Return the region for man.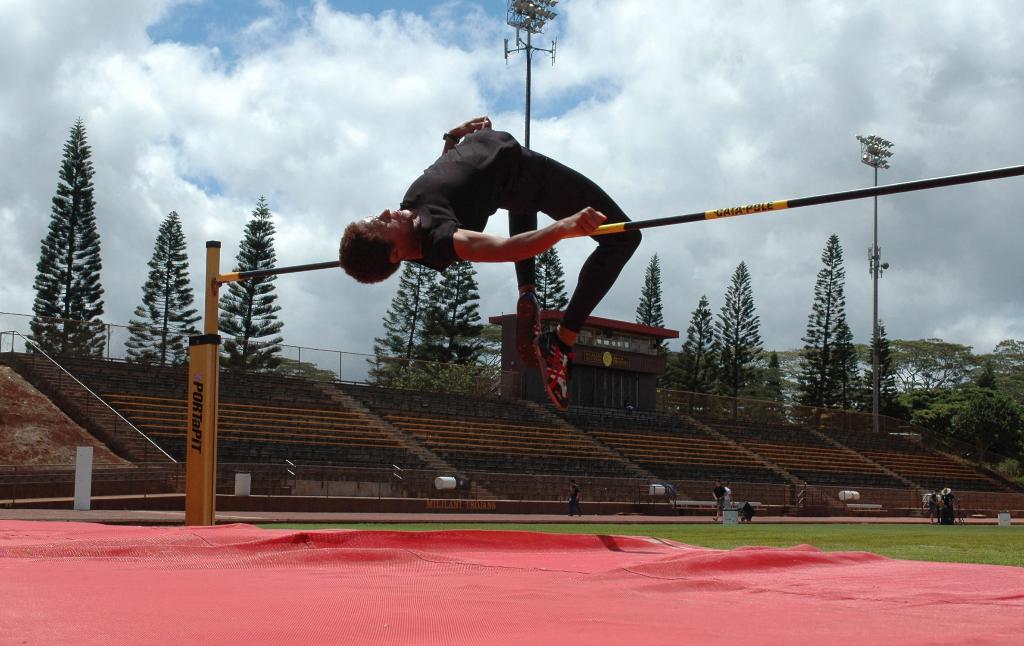
{"left": 925, "top": 488, "right": 938, "bottom": 519}.
